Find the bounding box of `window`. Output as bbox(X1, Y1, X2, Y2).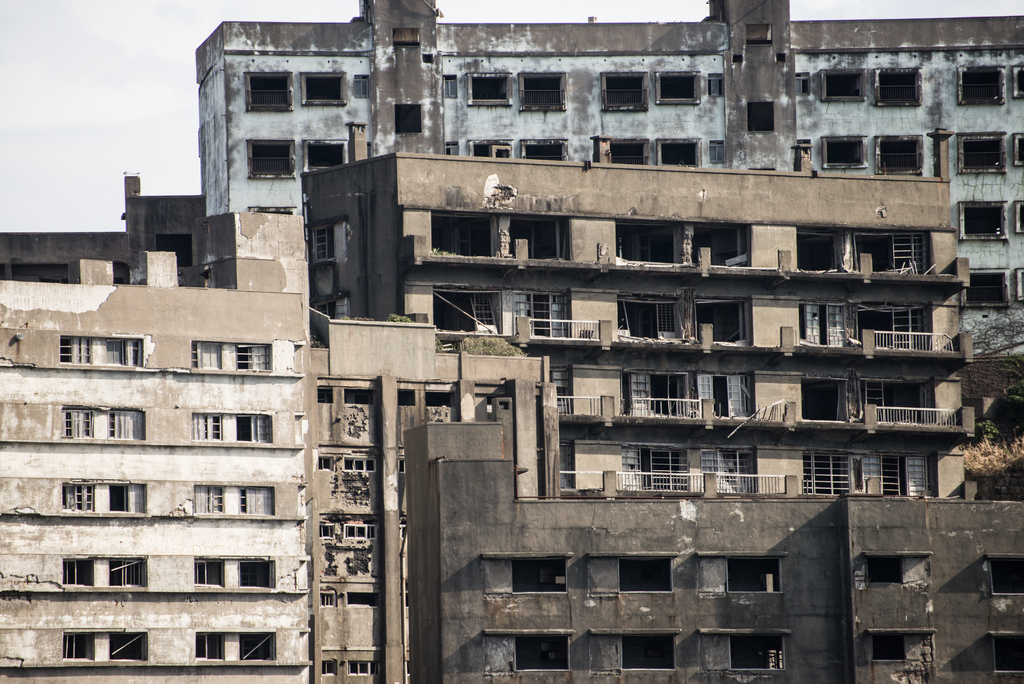
bbox(963, 138, 998, 168).
